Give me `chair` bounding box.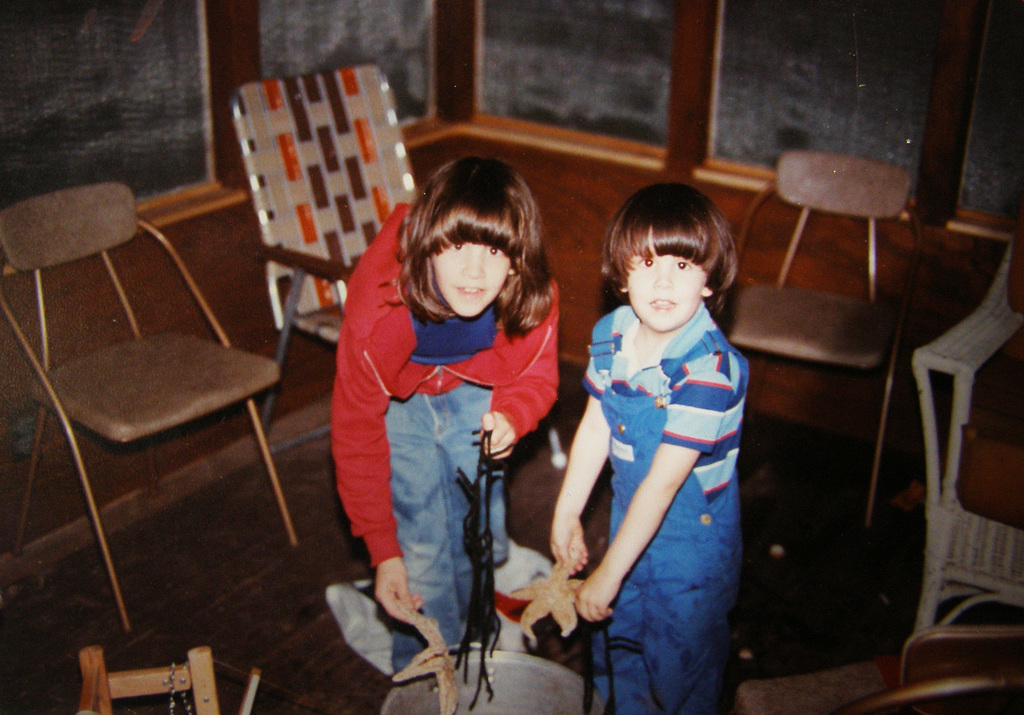
locate(739, 627, 1023, 714).
